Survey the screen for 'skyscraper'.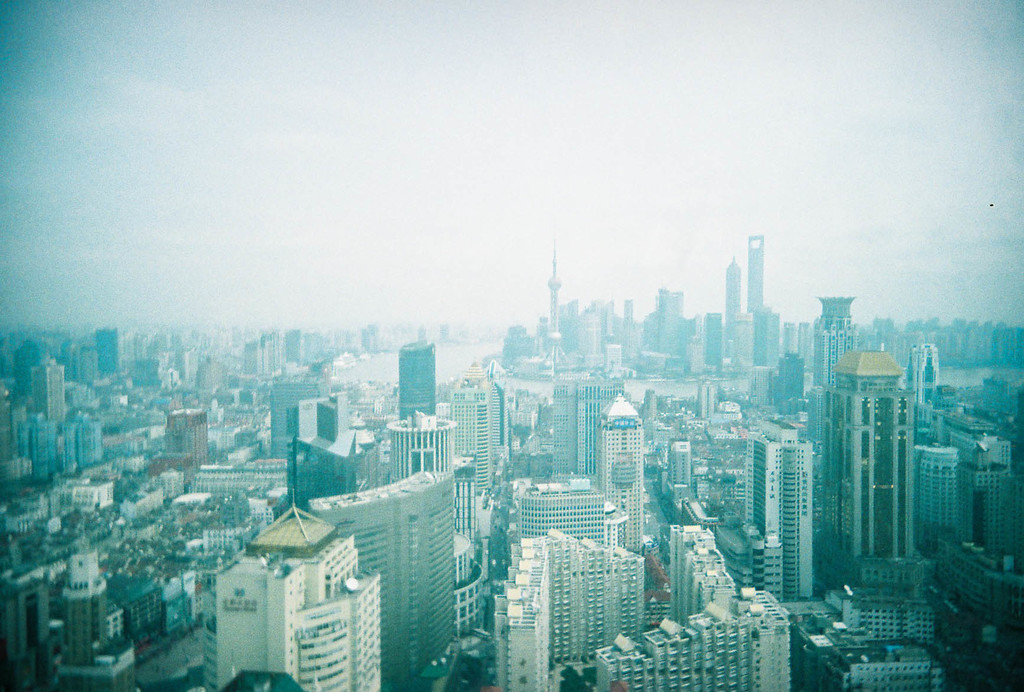
Survey found: bbox=(899, 434, 970, 567).
